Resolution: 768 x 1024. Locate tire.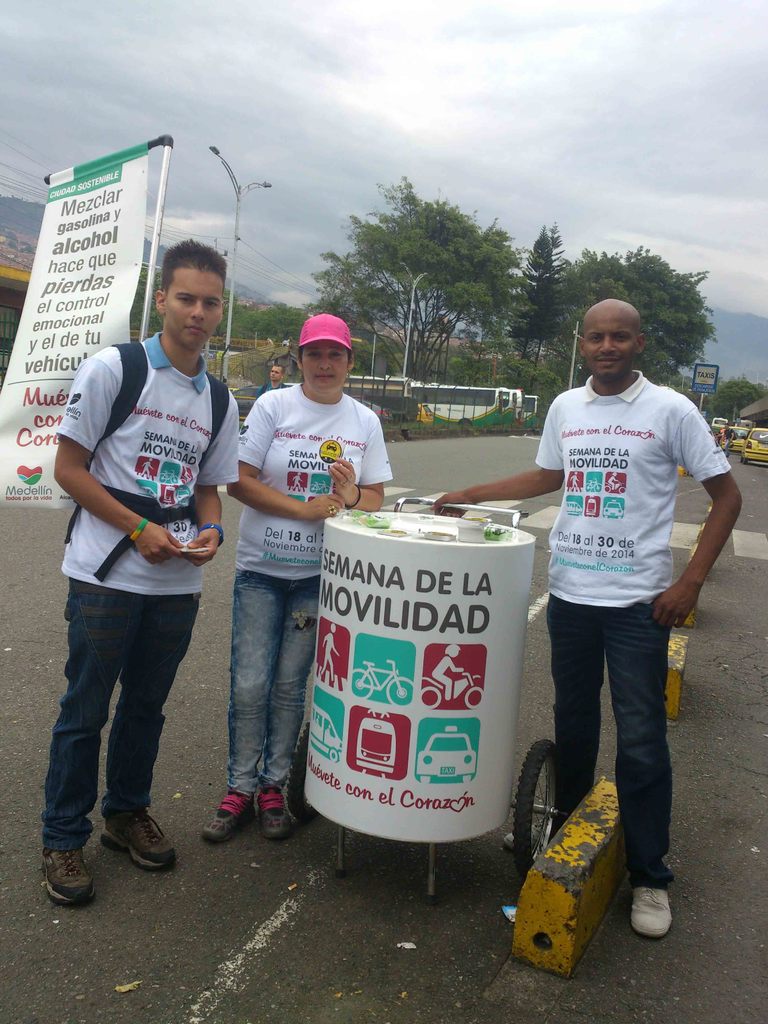
locate(461, 417, 472, 428).
